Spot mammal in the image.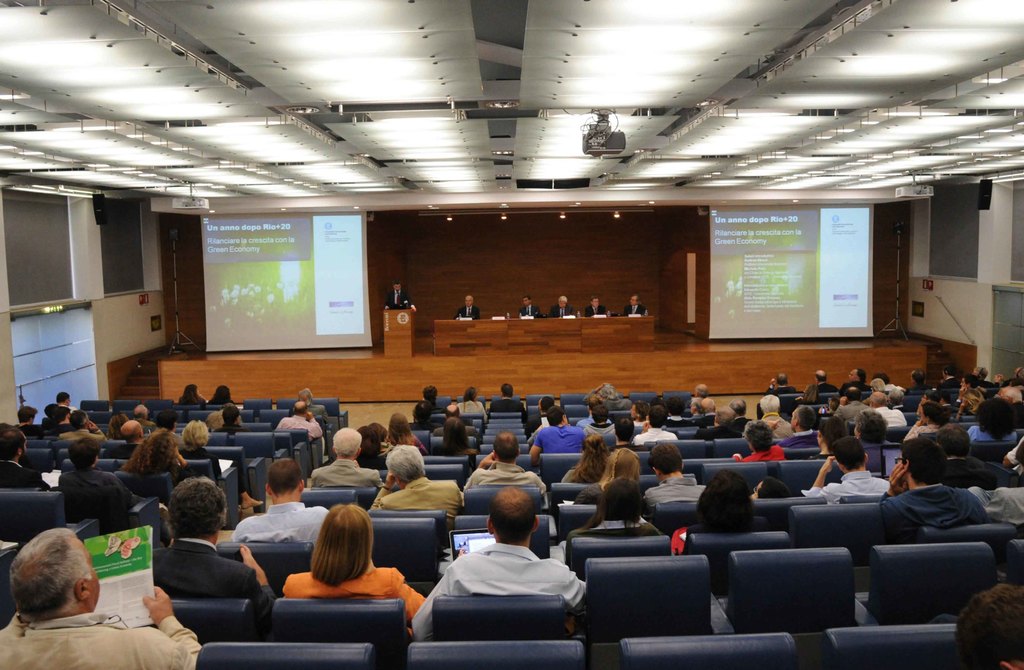
mammal found at box=[761, 371, 800, 398].
